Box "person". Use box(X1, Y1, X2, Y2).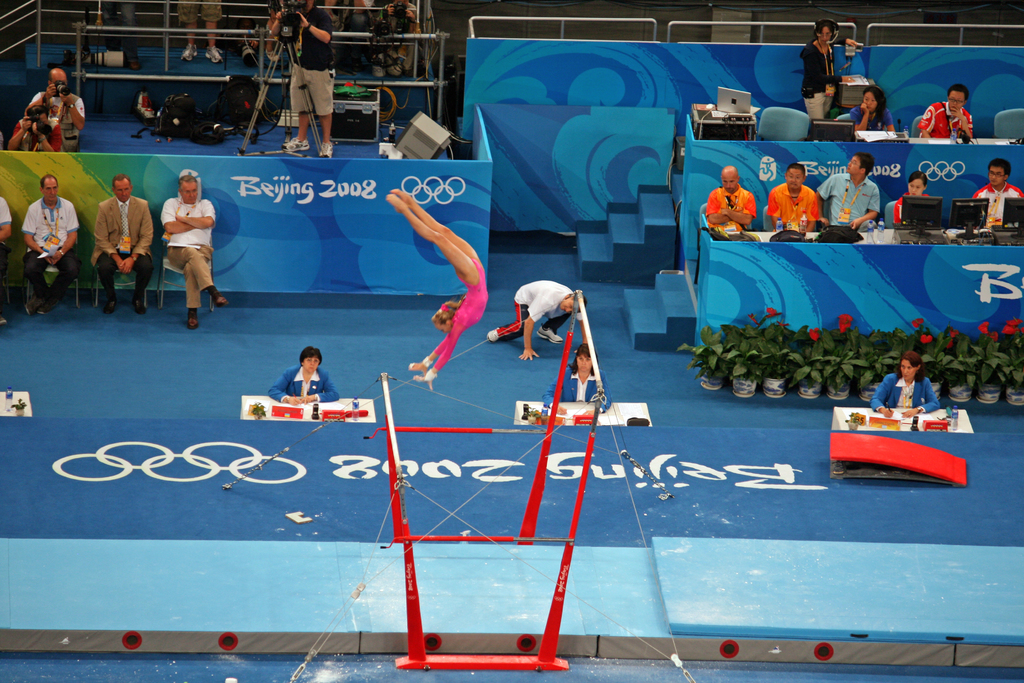
box(541, 342, 615, 416).
